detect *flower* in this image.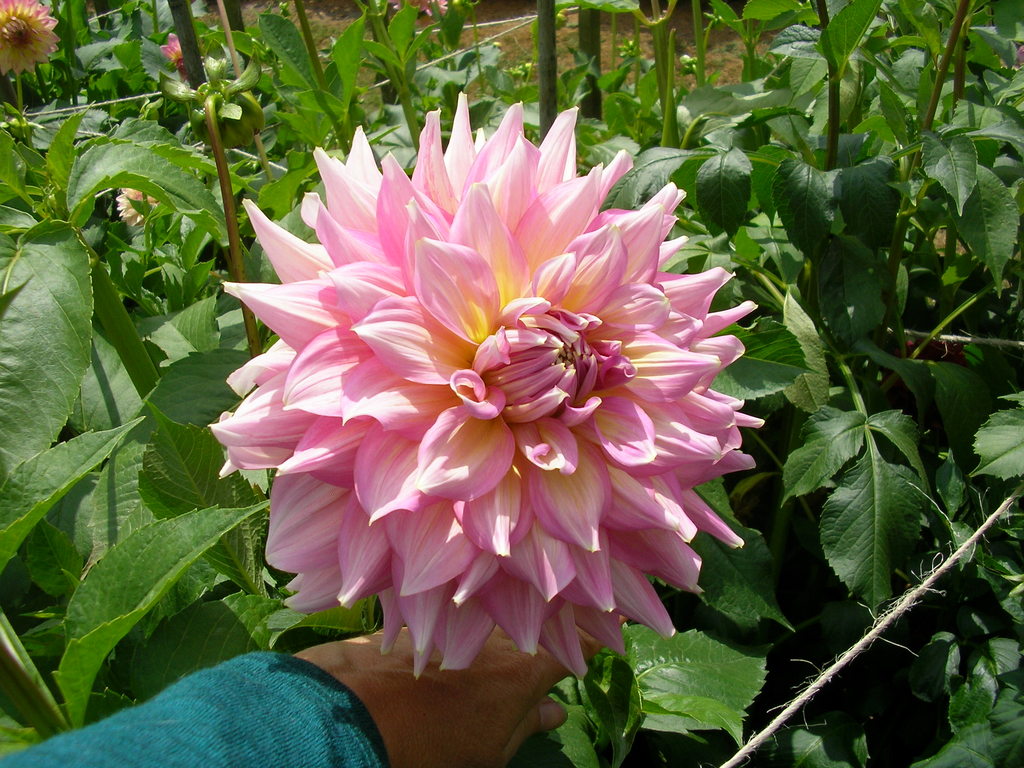
Detection: l=0, t=0, r=59, b=82.
